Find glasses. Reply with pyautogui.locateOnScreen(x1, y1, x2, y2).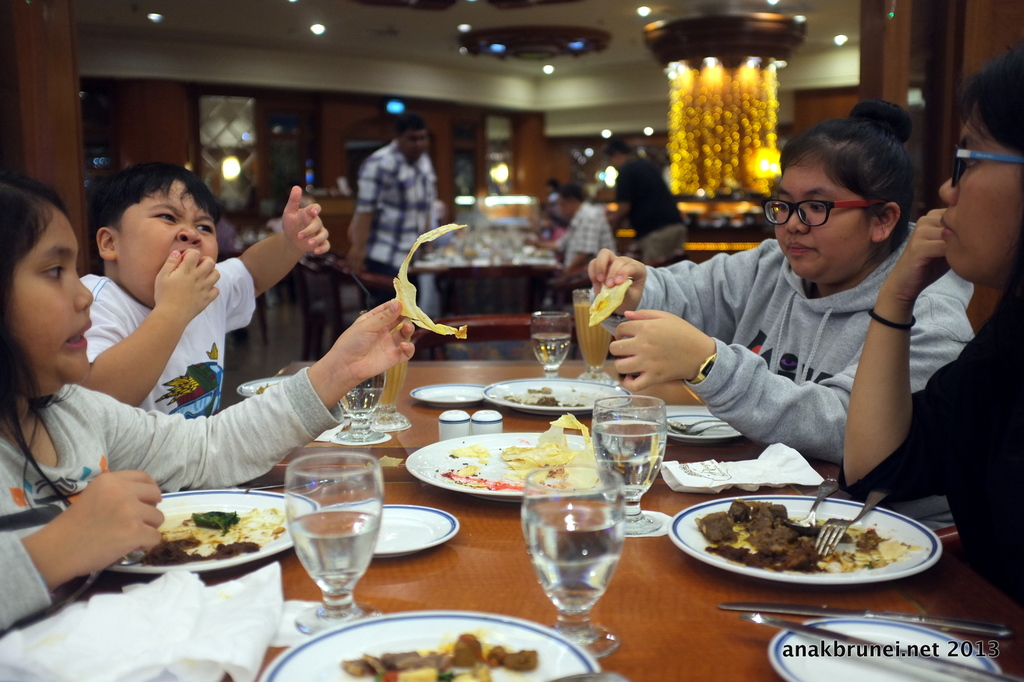
pyautogui.locateOnScreen(769, 184, 894, 232).
